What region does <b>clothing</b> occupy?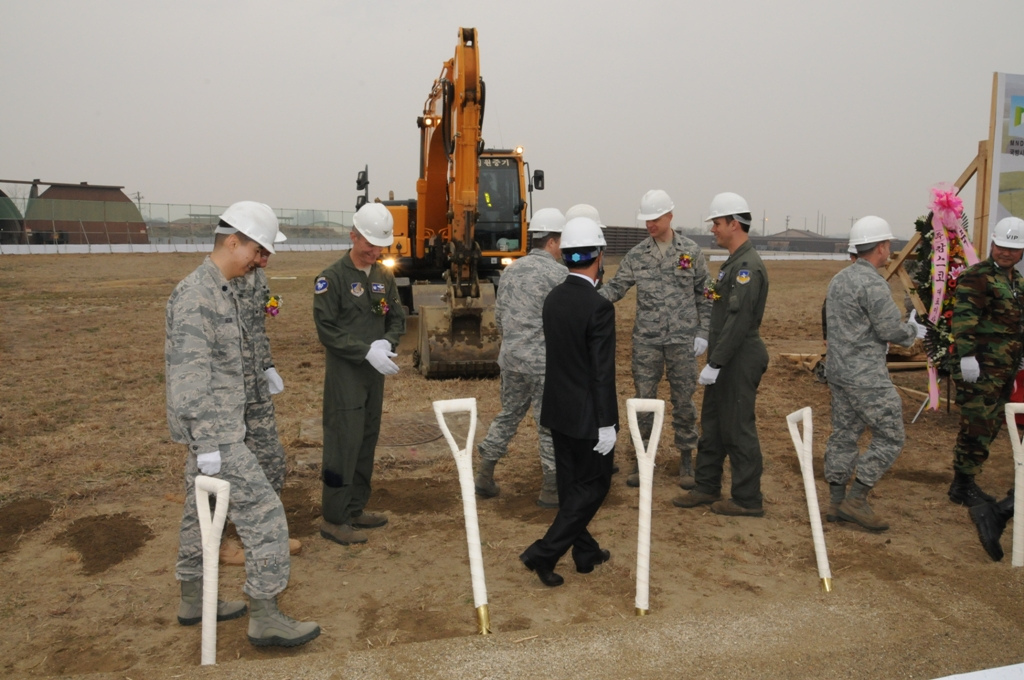
{"left": 612, "top": 223, "right": 715, "bottom": 429}.
